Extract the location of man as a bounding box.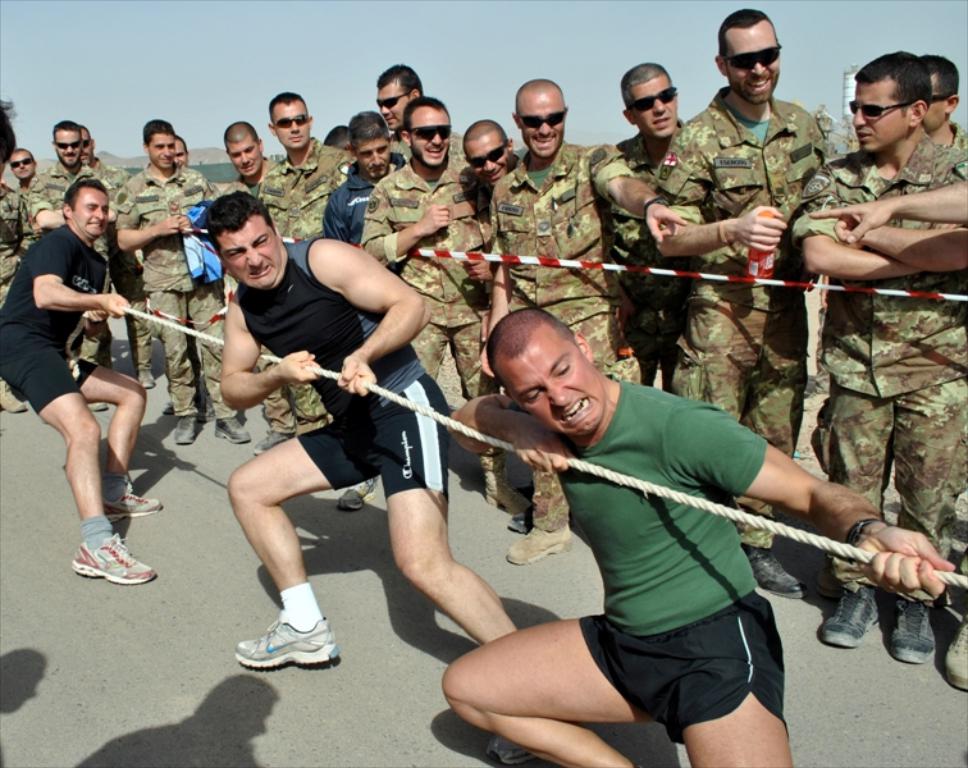
locate(0, 105, 37, 413).
